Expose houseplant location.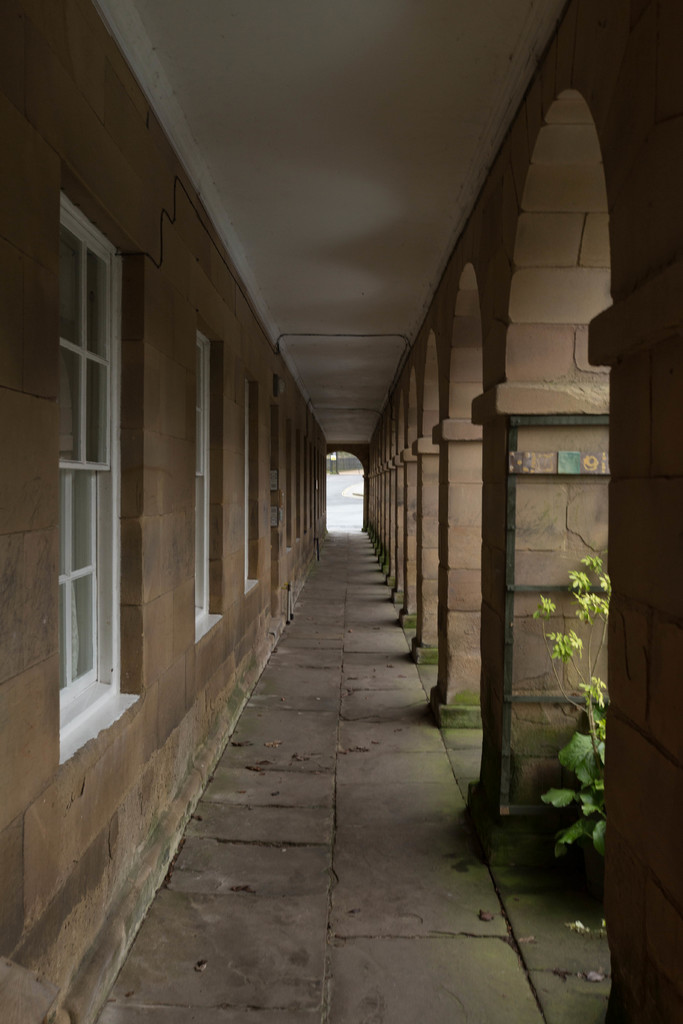
Exposed at <box>527,552,625,849</box>.
